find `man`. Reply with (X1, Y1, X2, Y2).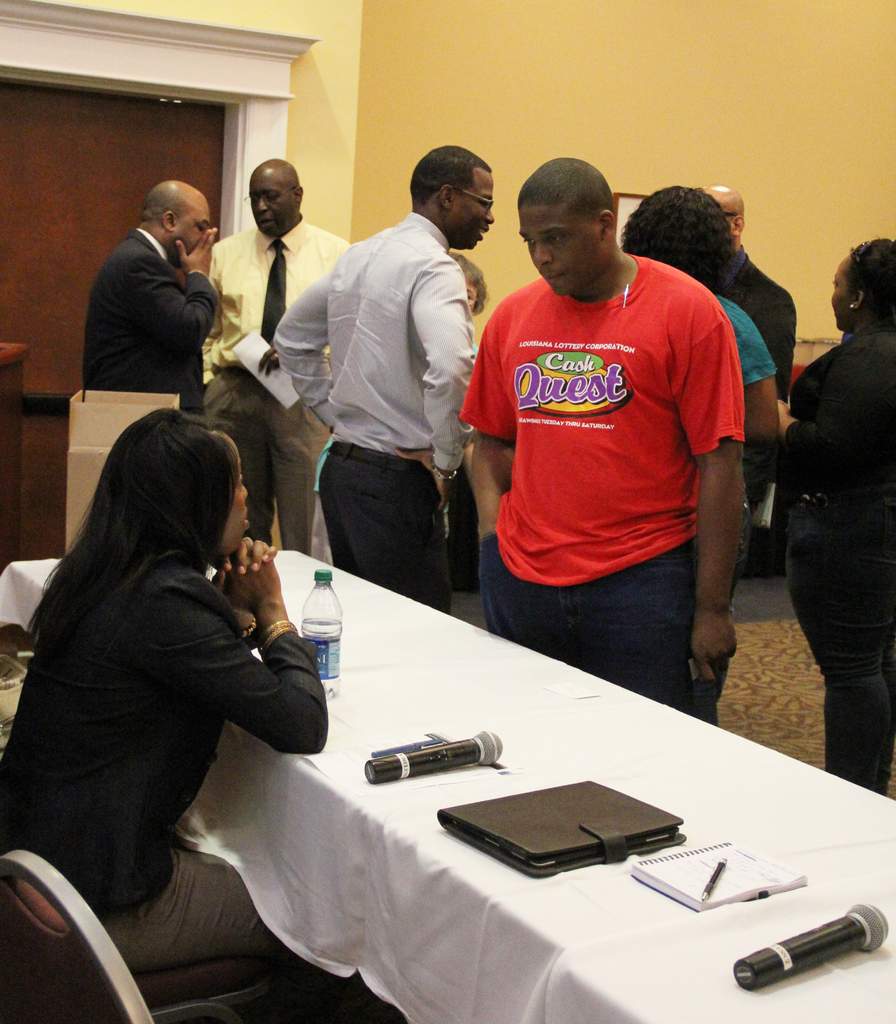
(456, 154, 750, 735).
